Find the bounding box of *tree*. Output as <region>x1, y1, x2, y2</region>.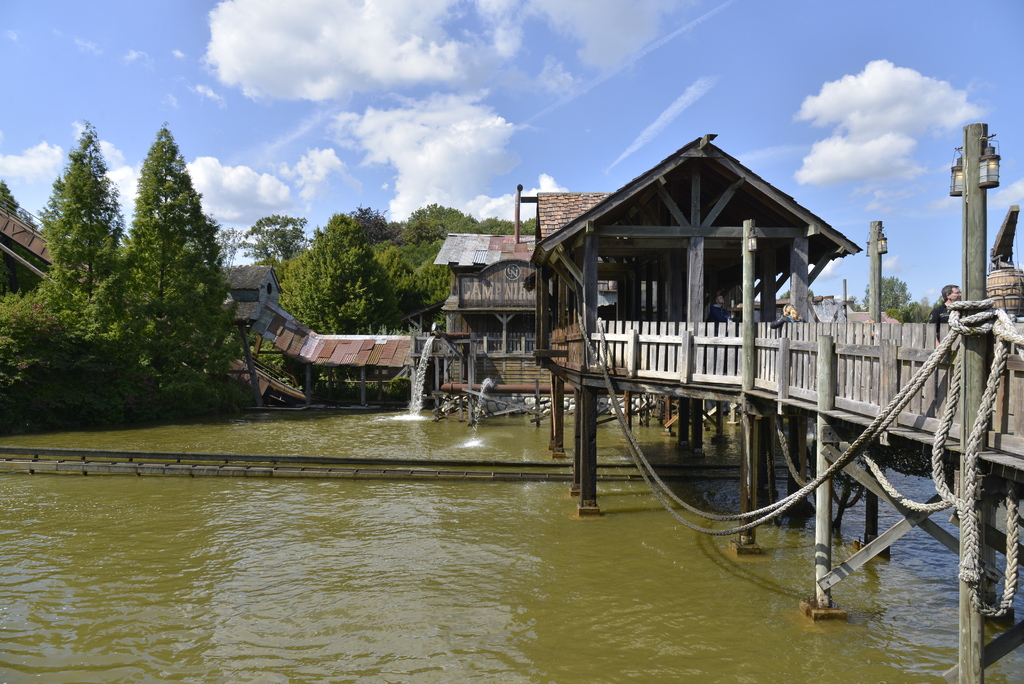
<region>116, 118, 238, 373</region>.
